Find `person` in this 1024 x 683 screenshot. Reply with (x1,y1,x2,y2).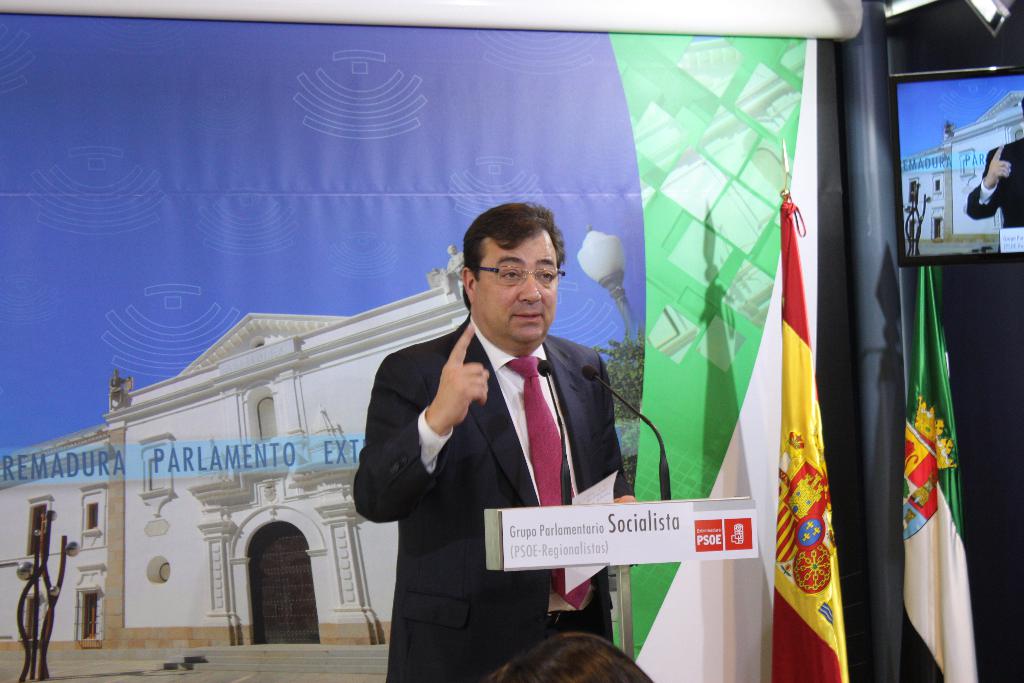
(371,201,643,673).
